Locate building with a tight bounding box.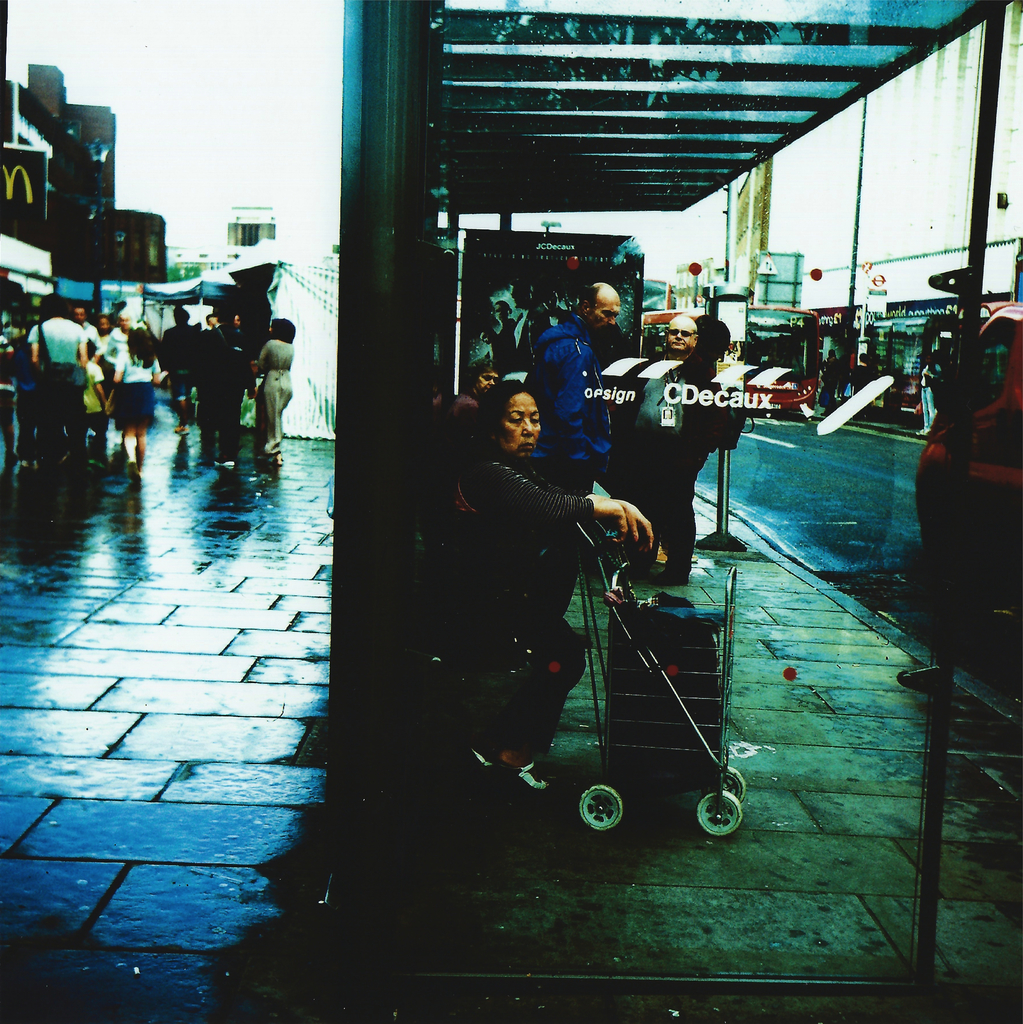
region(0, 56, 178, 464).
